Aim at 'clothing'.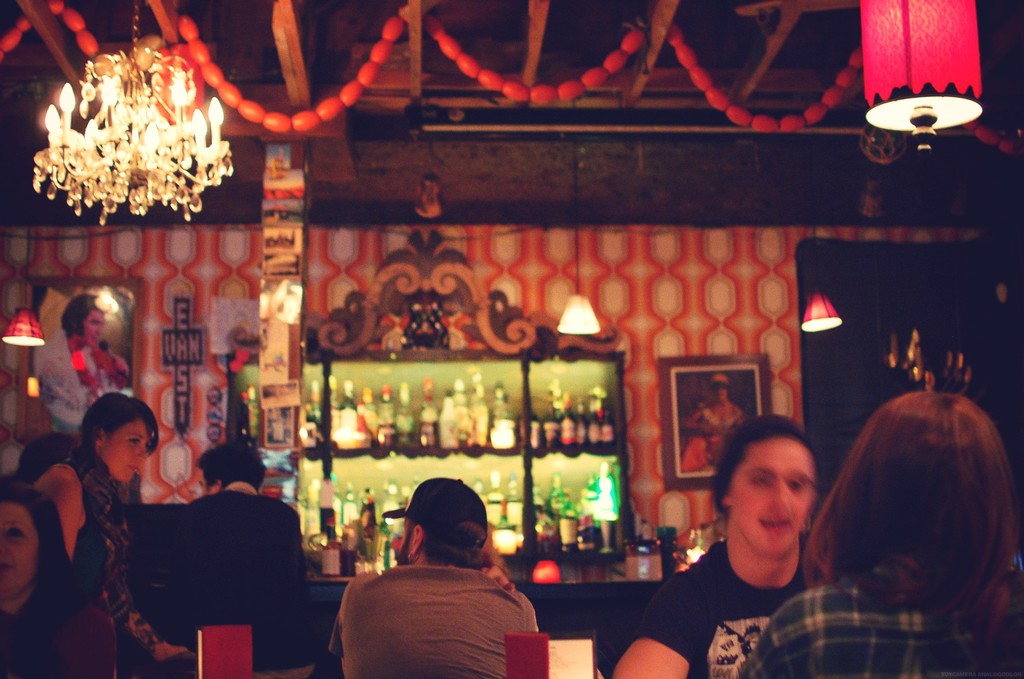
Aimed at region(27, 332, 138, 436).
